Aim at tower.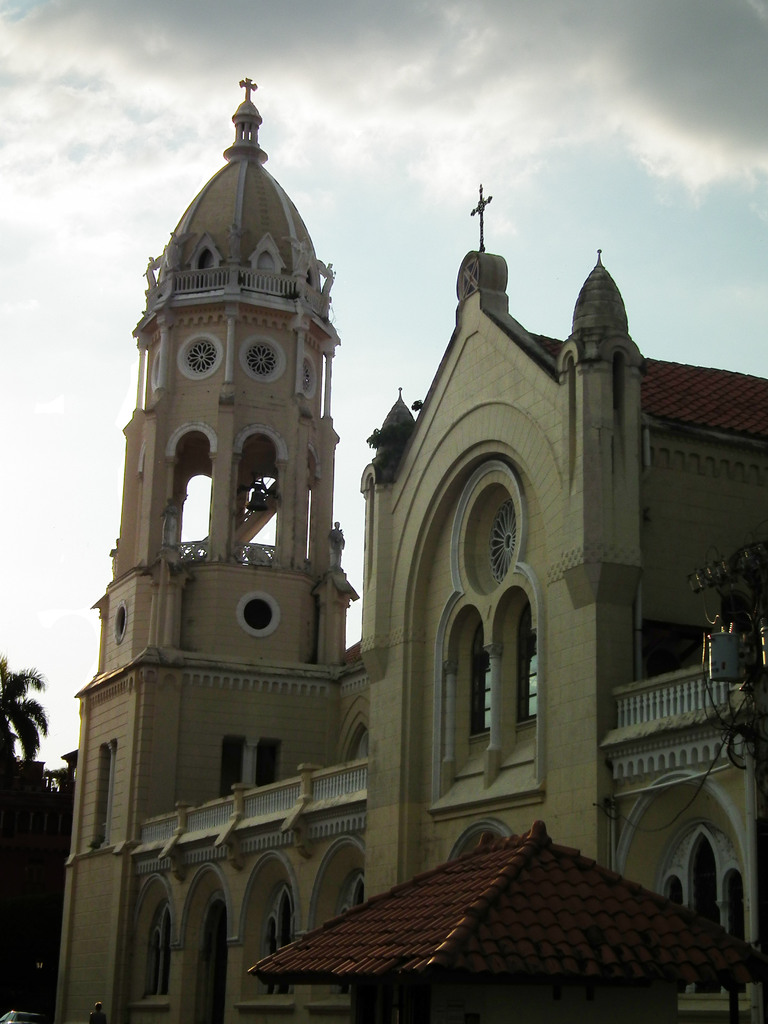
Aimed at pyautogui.locateOnScreen(45, 60, 755, 978).
